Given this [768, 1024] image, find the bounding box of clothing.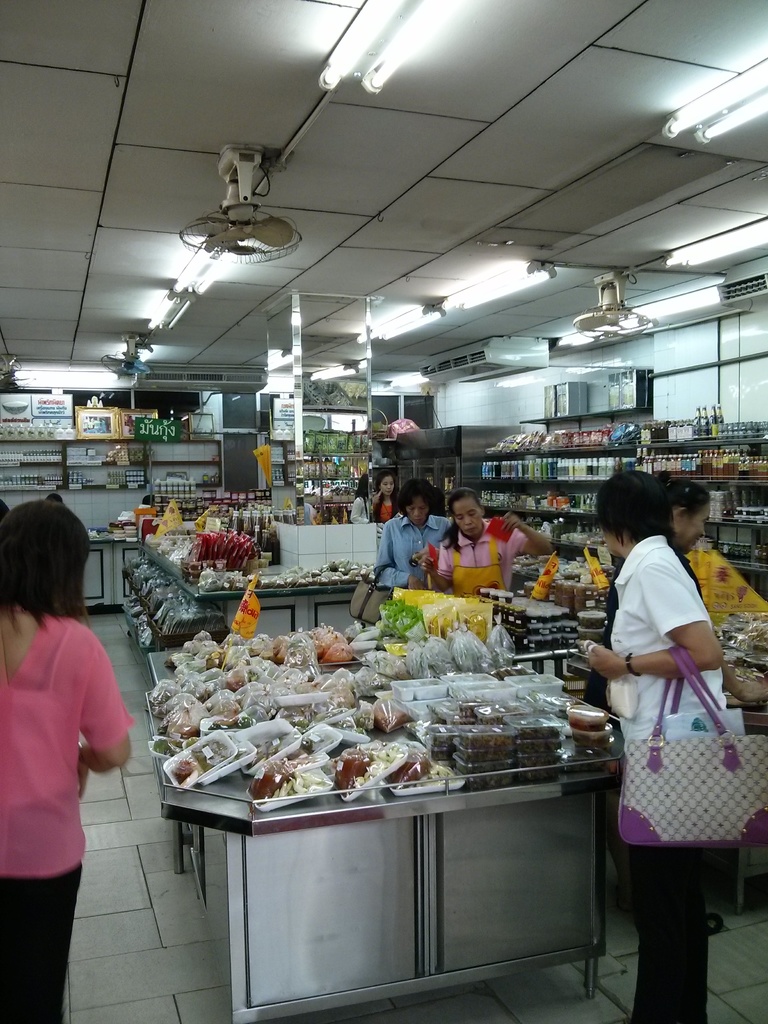
<bbox>348, 493, 368, 526</bbox>.
